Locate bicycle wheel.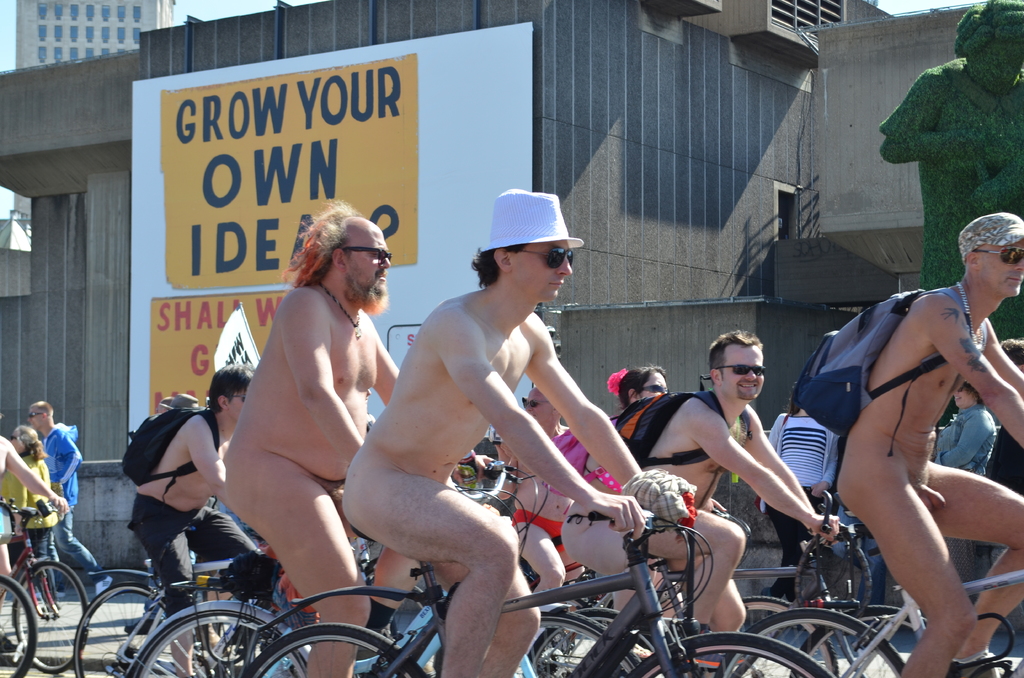
Bounding box: box=[129, 608, 304, 677].
